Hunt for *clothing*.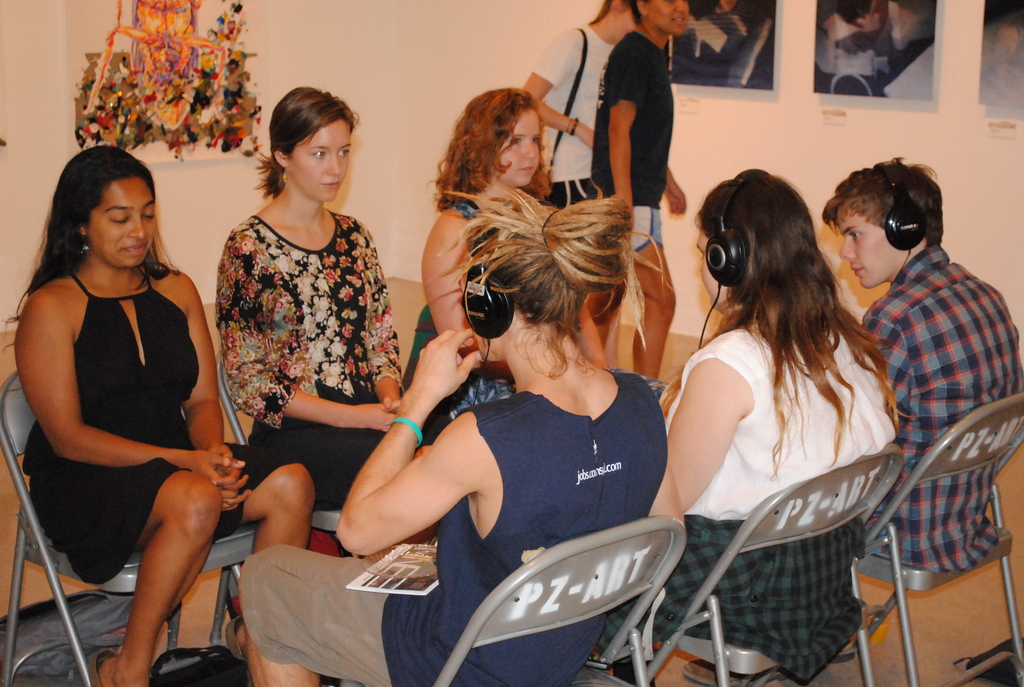
Hunted down at box(534, 26, 612, 210).
